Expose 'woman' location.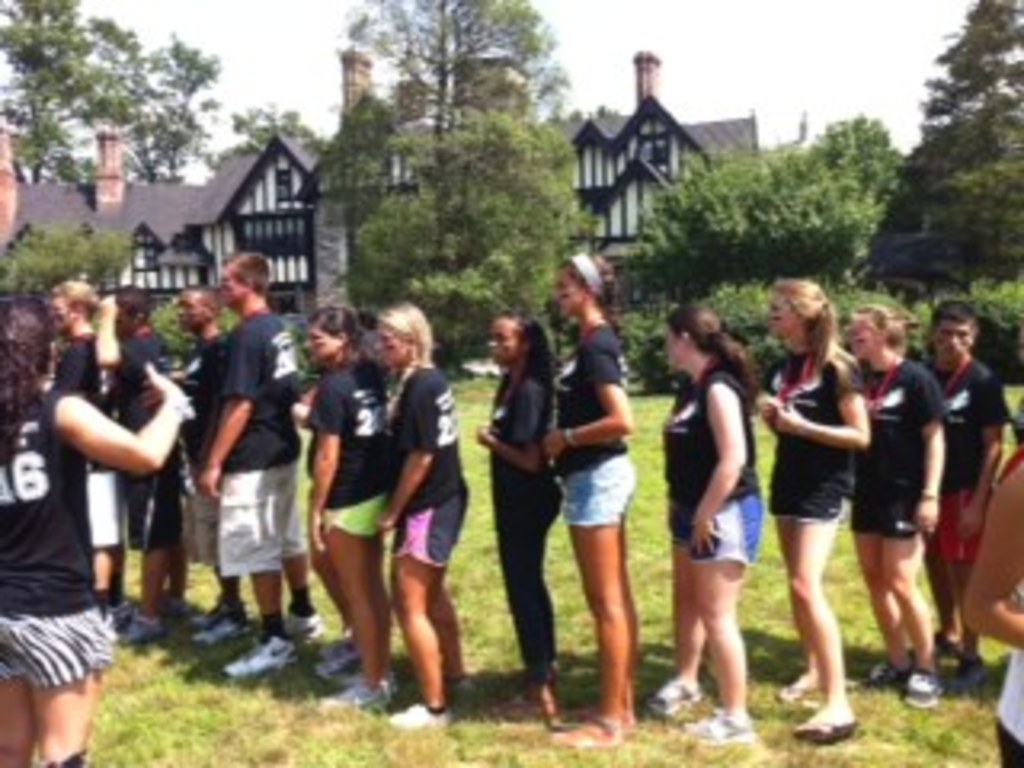
Exposed at l=374, t=294, r=493, b=733.
